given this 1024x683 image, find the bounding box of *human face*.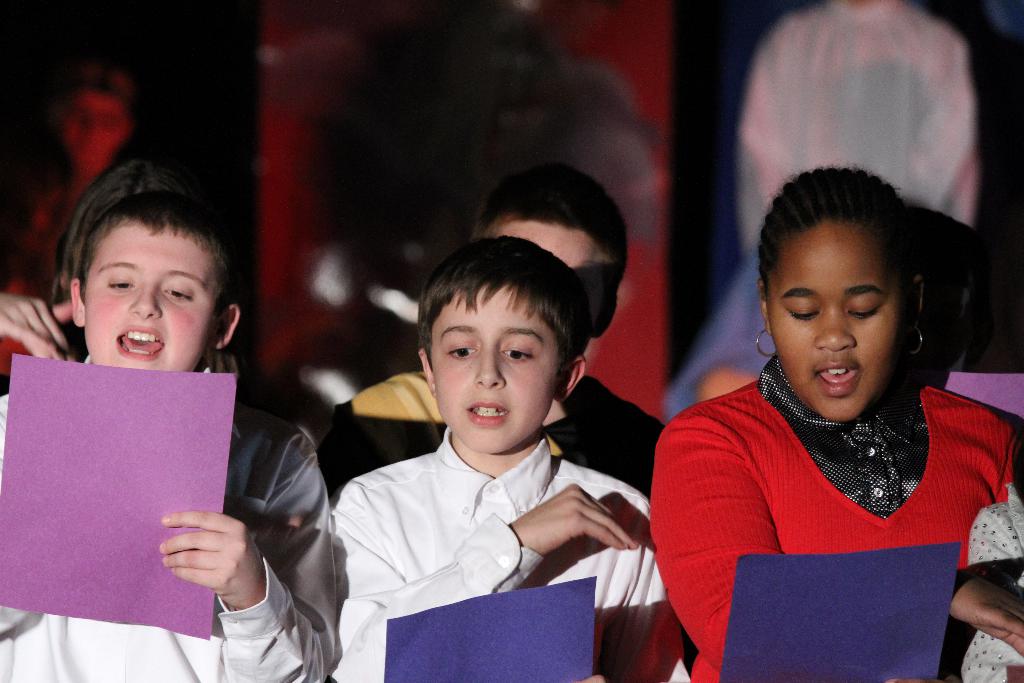
86,211,204,377.
